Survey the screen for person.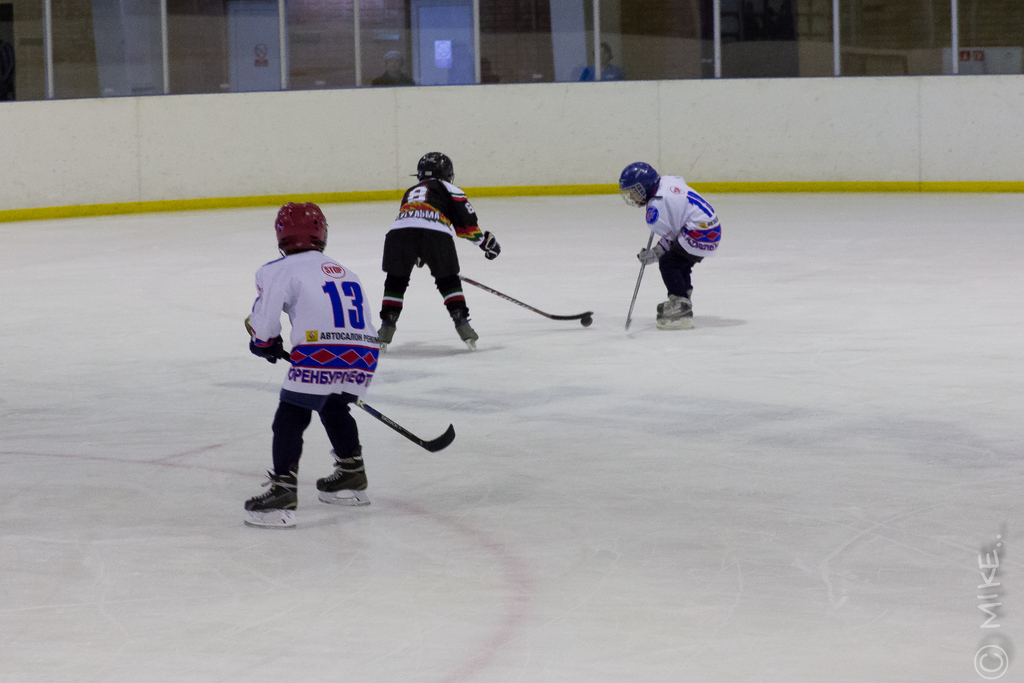
Survey found: 234 194 381 535.
